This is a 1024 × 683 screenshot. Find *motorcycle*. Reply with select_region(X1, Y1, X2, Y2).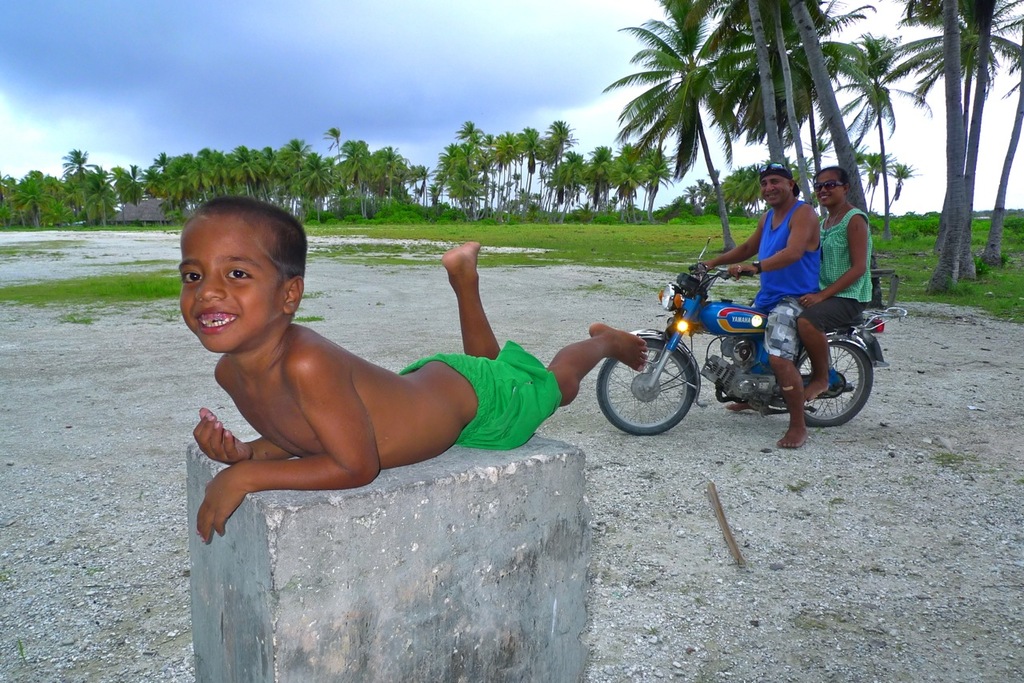
select_region(597, 231, 907, 441).
